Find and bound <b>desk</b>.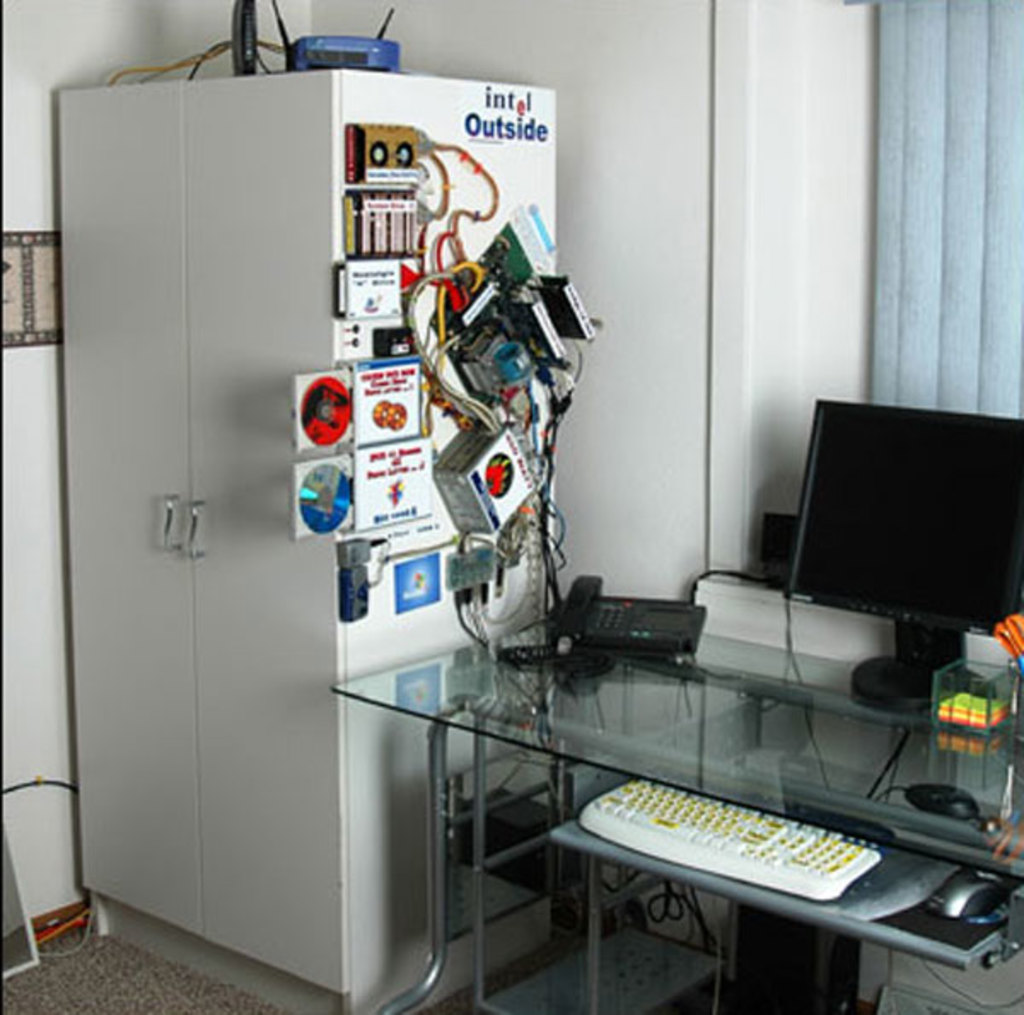
Bound: (x1=340, y1=631, x2=1022, y2=1013).
